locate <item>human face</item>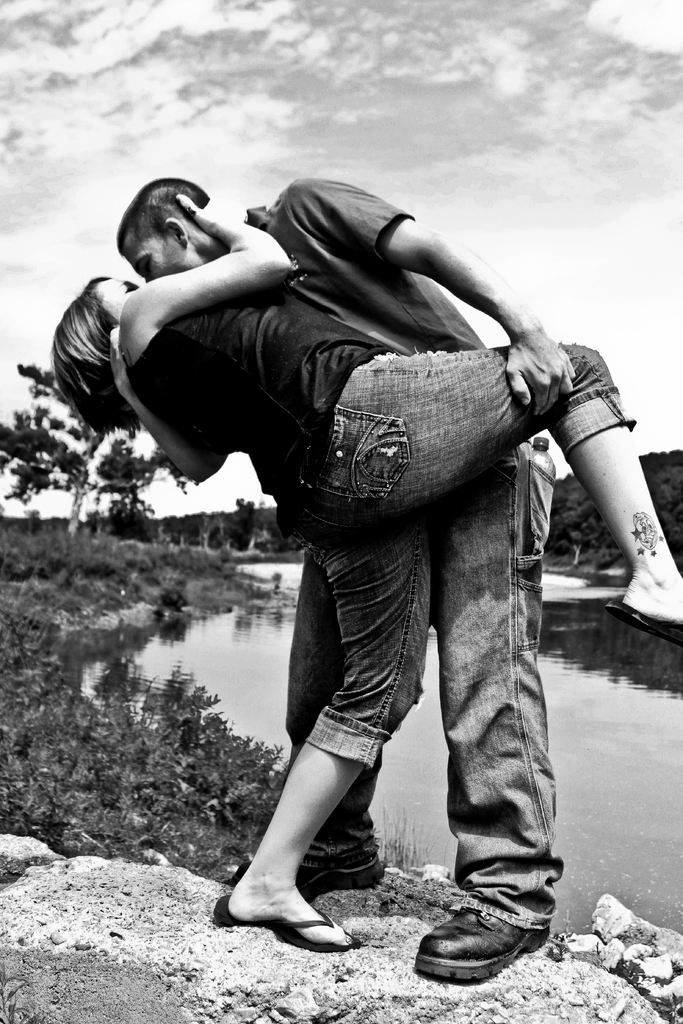
pyautogui.locateOnScreen(90, 279, 141, 321)
